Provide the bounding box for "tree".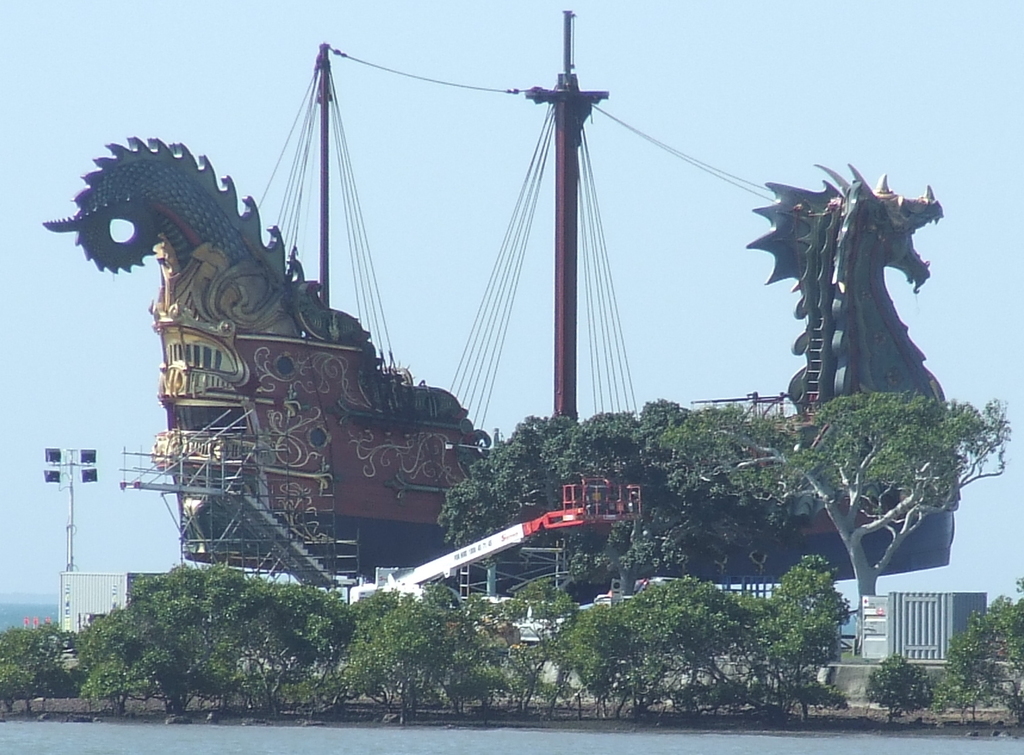
bbox(937, 594, 1023, 727).
